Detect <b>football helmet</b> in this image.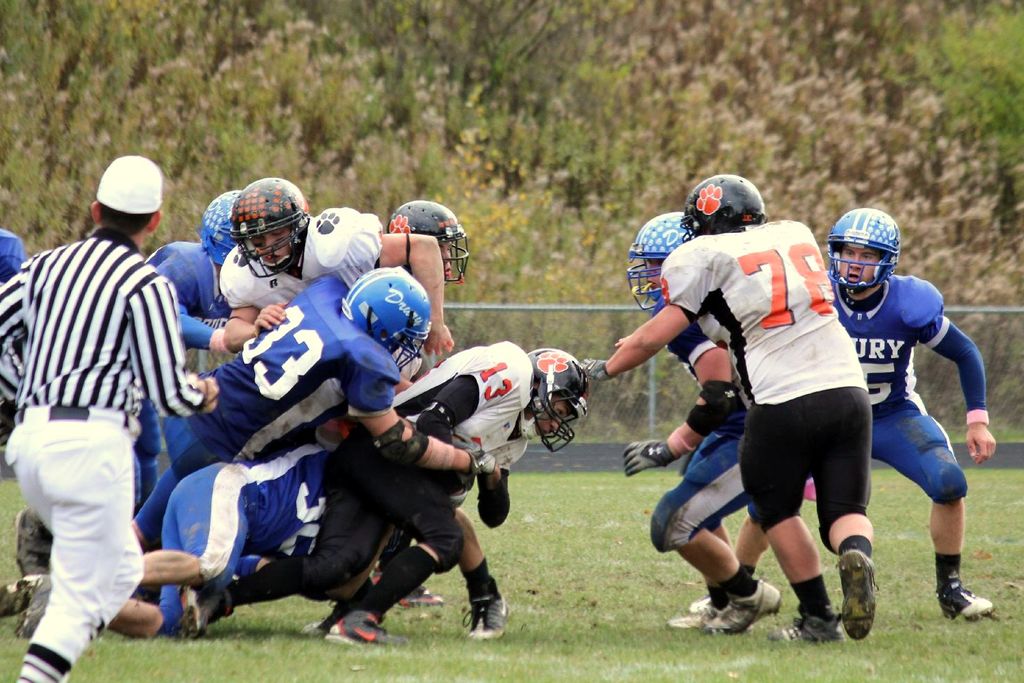
Detection: <box>827,205,899,291</box>.
